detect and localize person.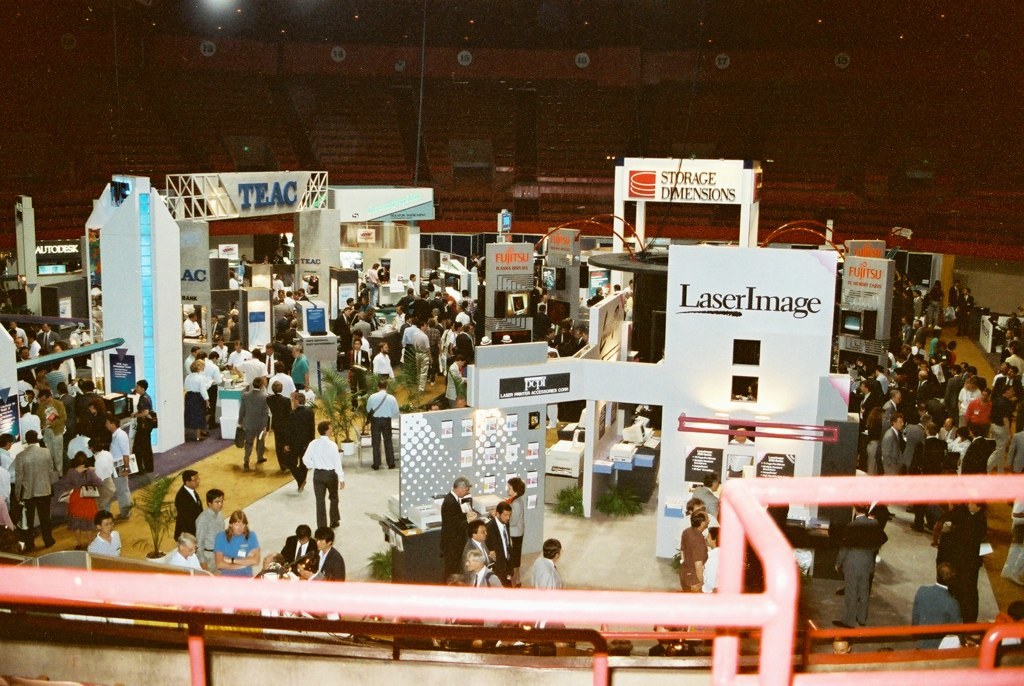
Localized at locate(290, 308, 296, 317).
